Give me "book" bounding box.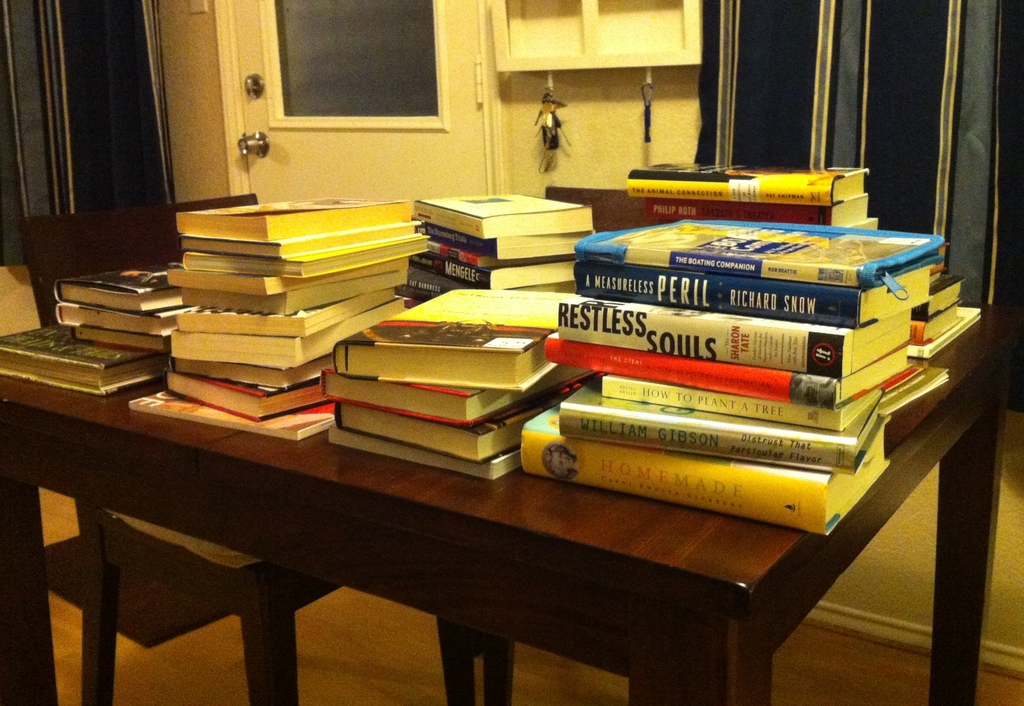
(left=548, top=372, right=892, bottom=475).
